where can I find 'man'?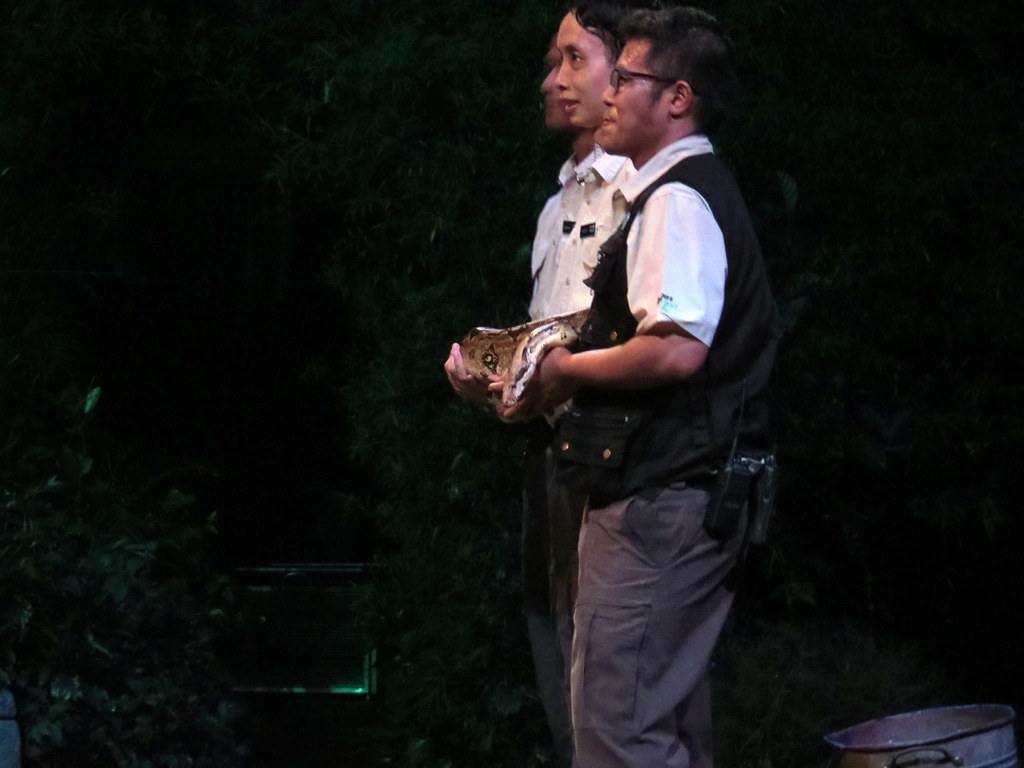
You can find it at [440,0,644,763].
